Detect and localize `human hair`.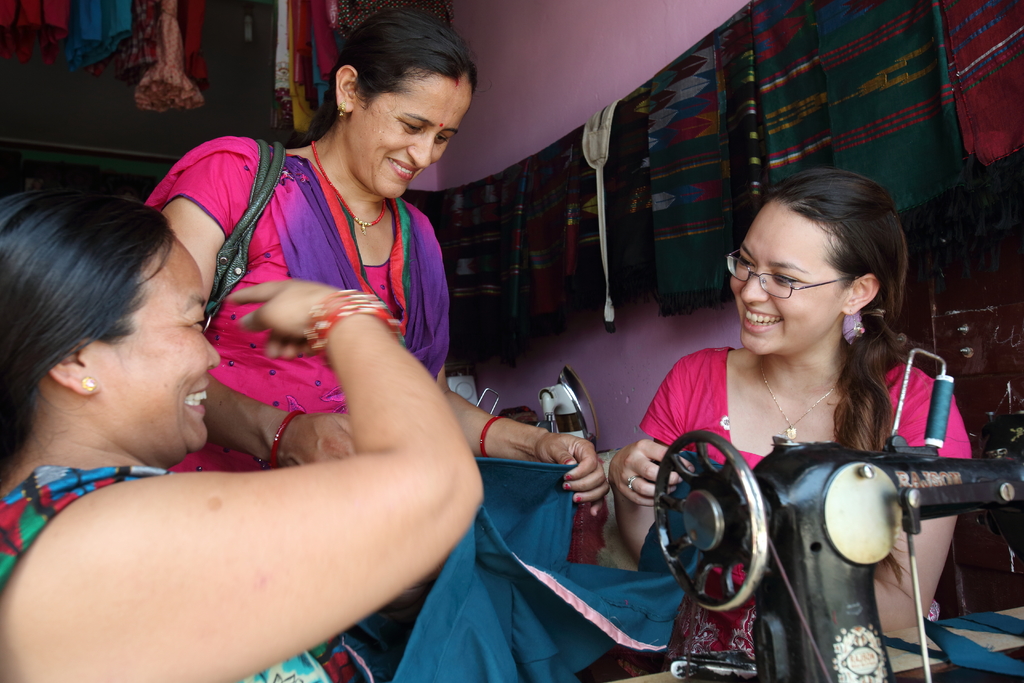
Localized at bbox=(771, 167, 913, 599).
